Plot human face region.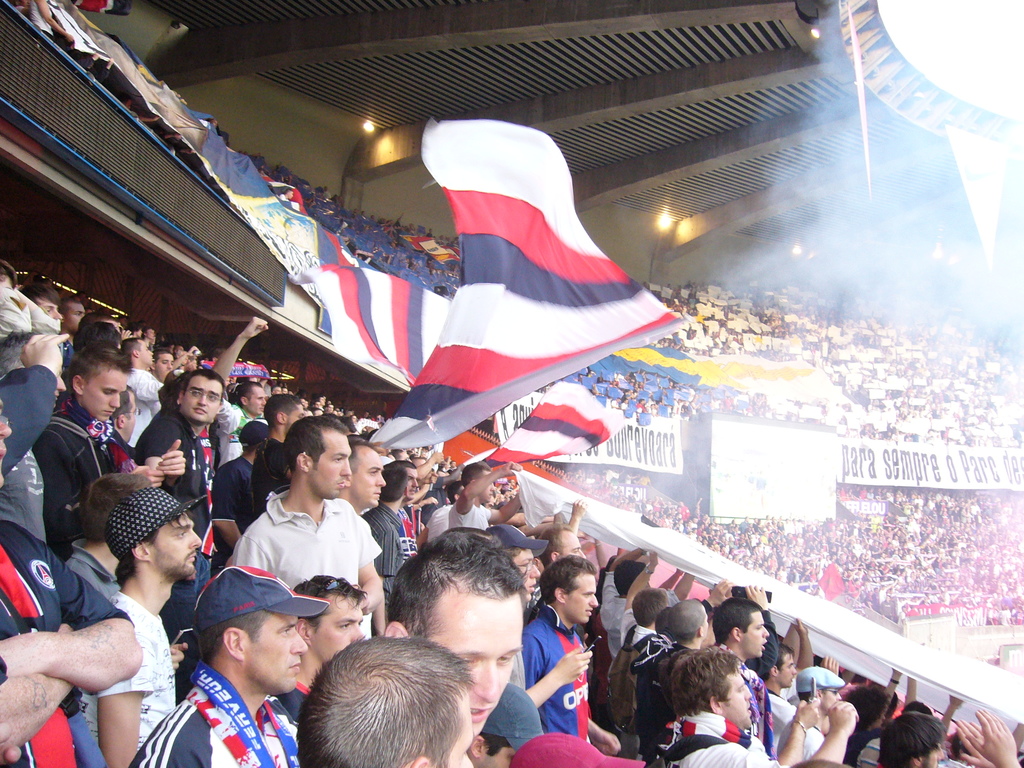
Plotted at [x1=67, y1=300, x2=86, y2=335].
